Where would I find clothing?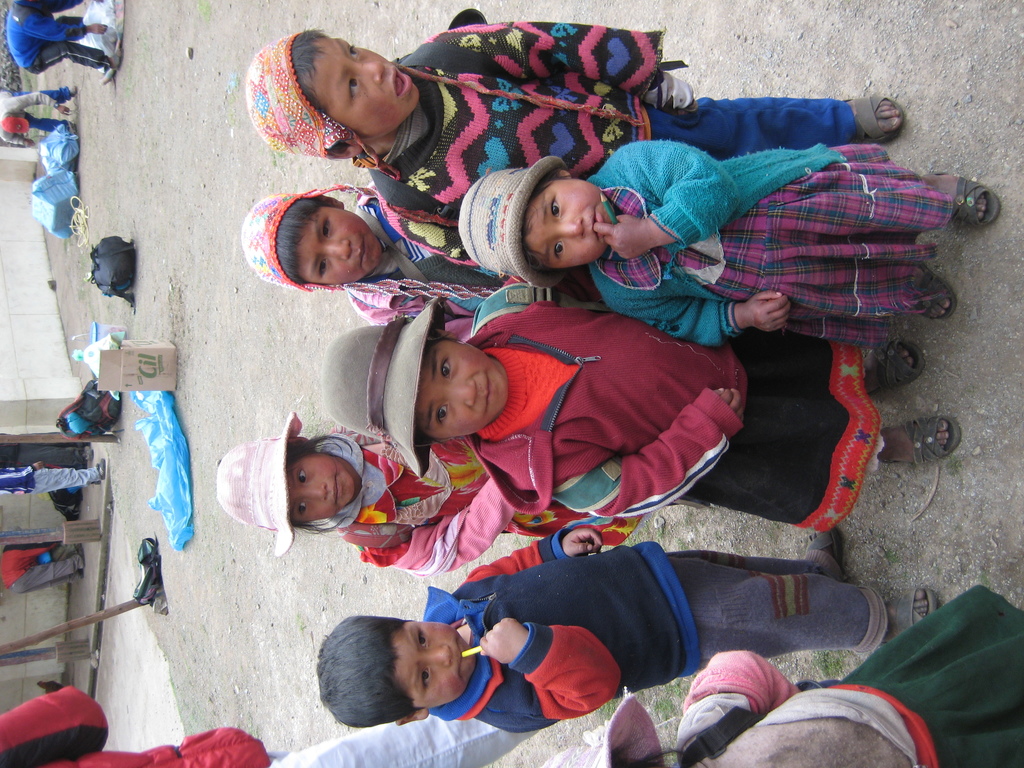
At detection(684, 581, 1023, 767).
